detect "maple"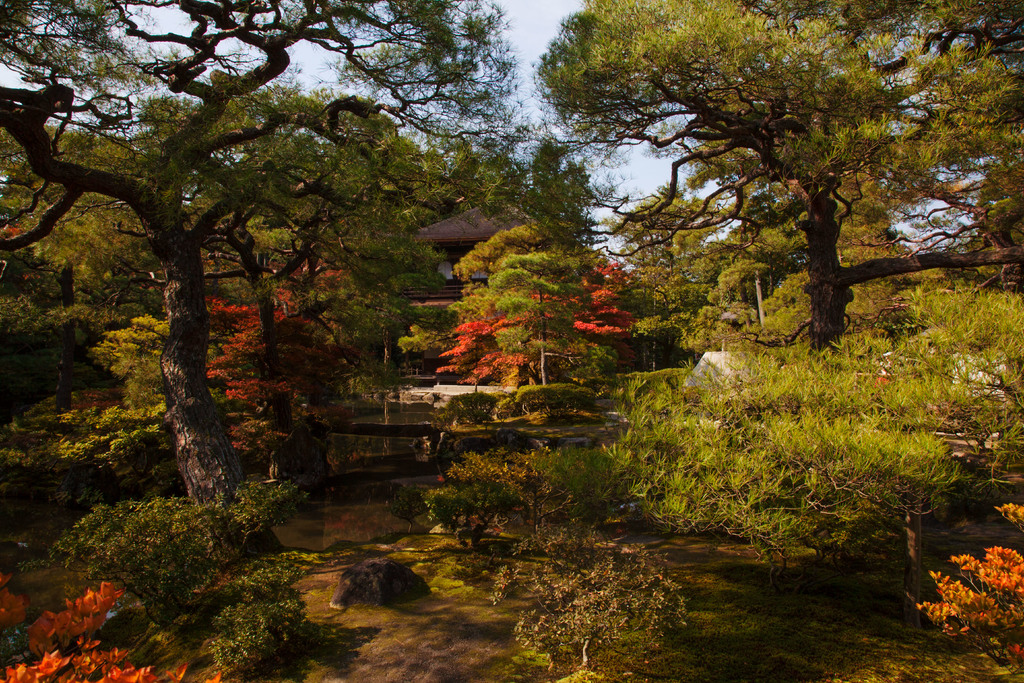
box(558, 0, 1018, 350)
